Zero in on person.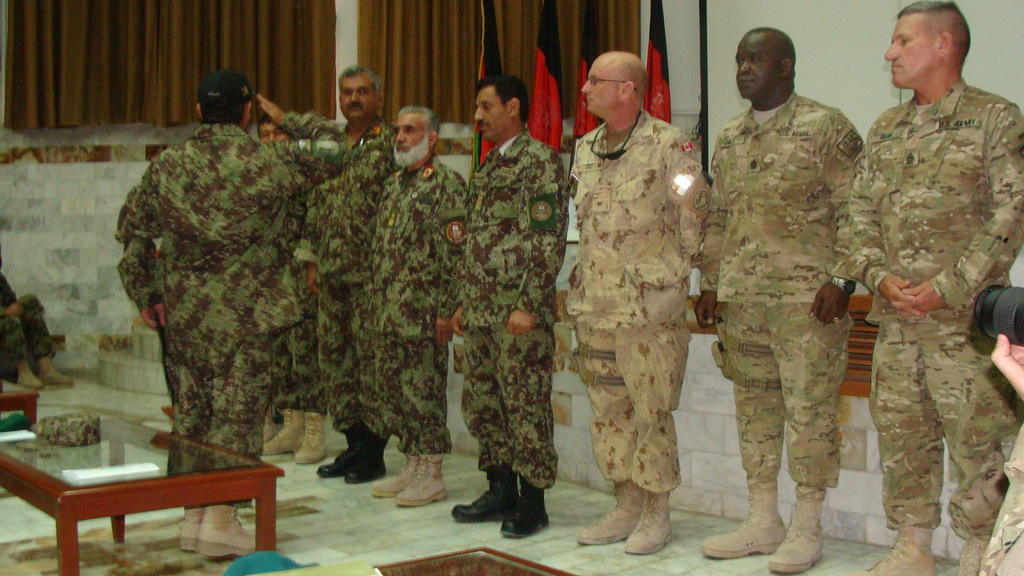
Zeroed in: 854,0,1023,572.
